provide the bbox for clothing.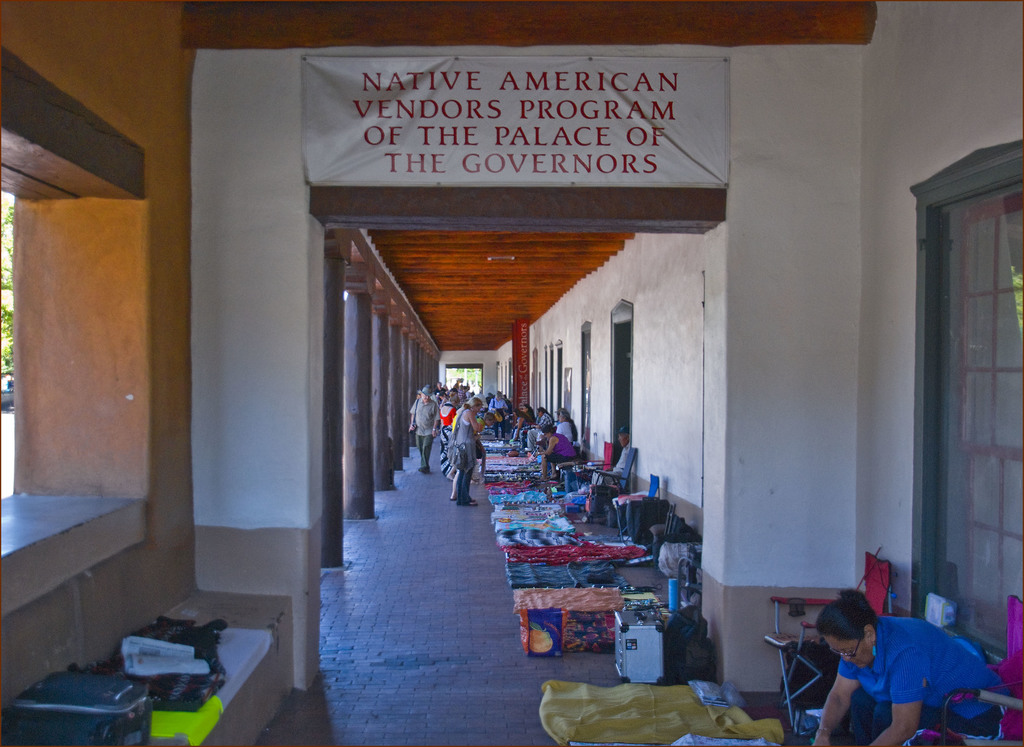
pyautogui.locateOnScreen(545, 435, 579, 477).
